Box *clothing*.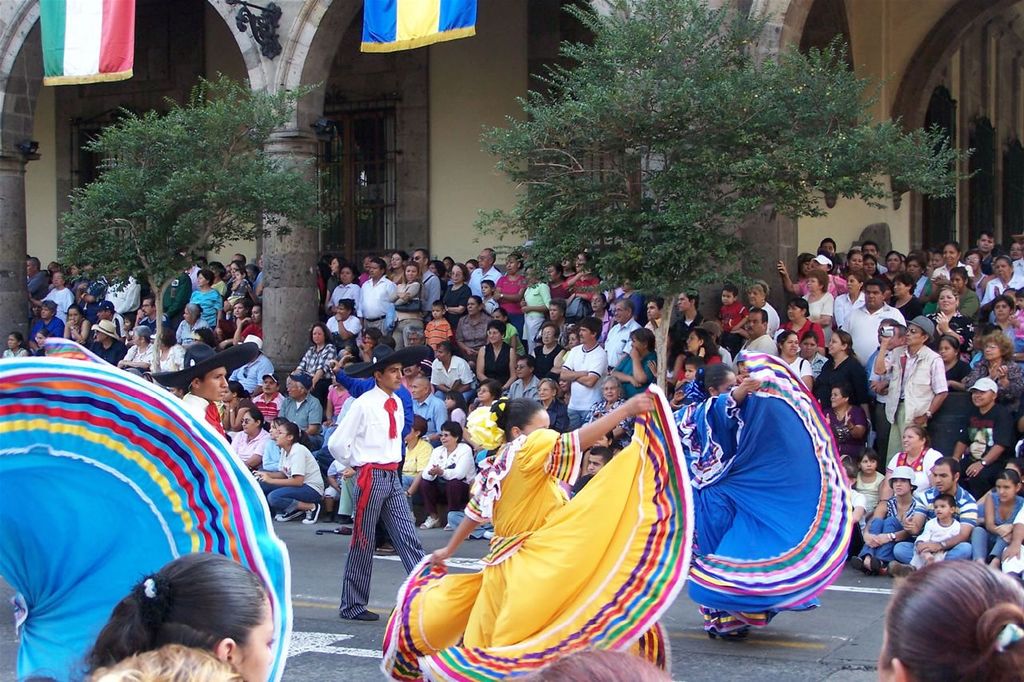
bbox(302, 339, 334, 377).
